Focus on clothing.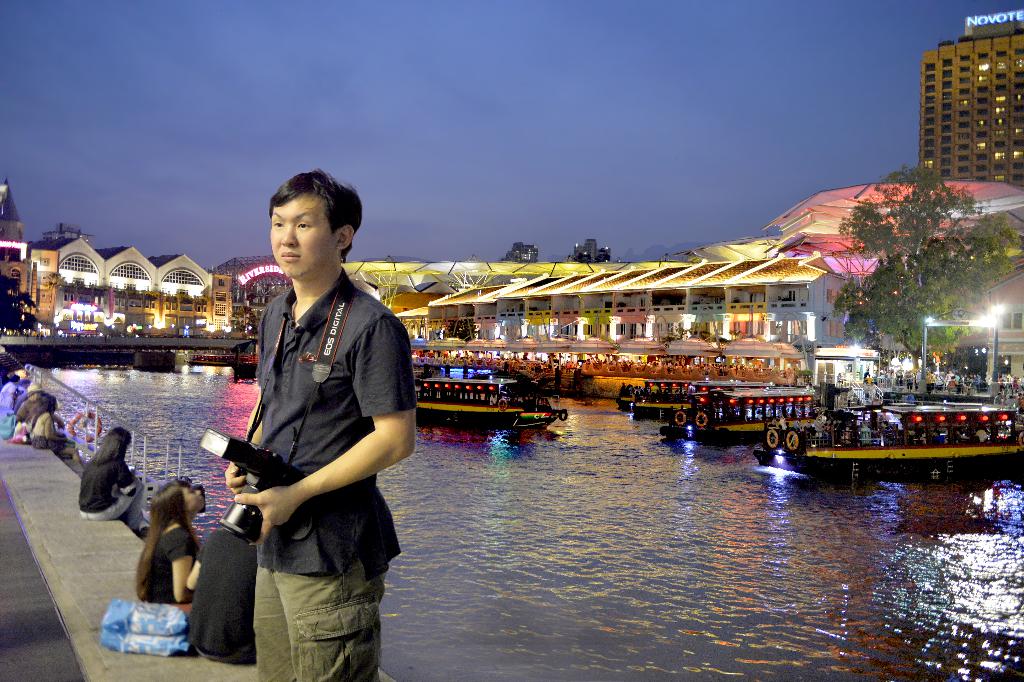
Focused at (34, 415, 48, 444).
